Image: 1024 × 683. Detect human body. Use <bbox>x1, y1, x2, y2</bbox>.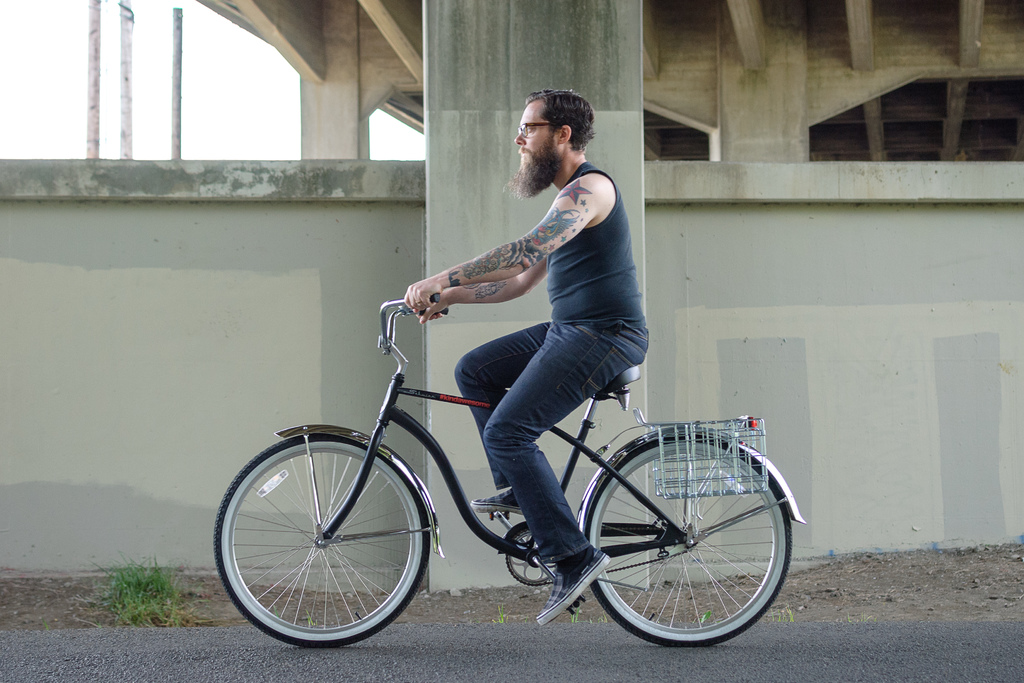
<bbox>409, 90, 648, 626</bbox>.
